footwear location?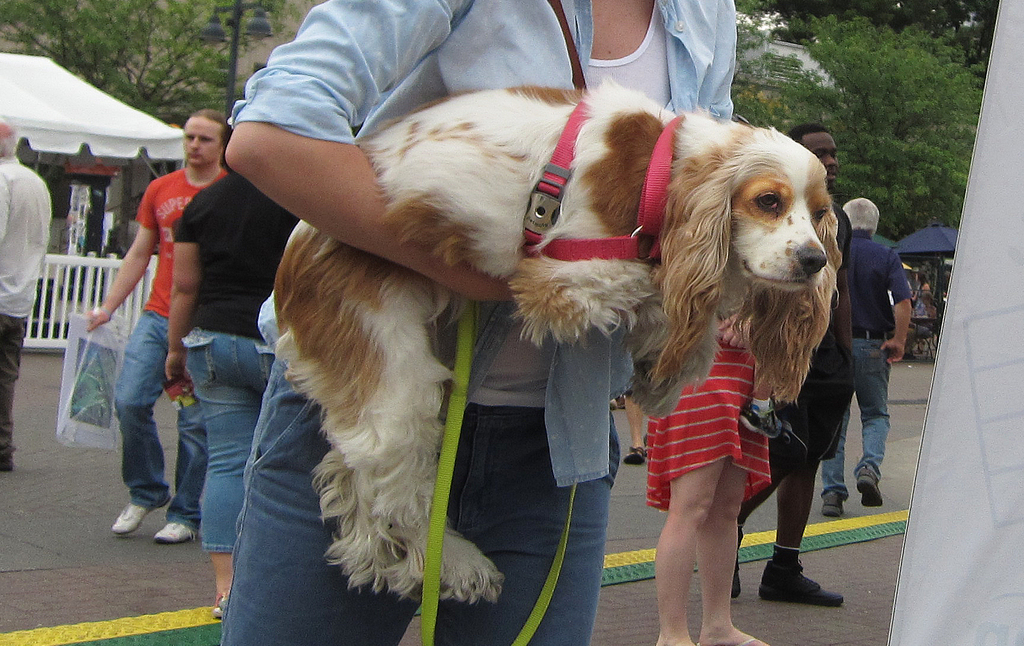
box=[822, 494, 845, 519]
